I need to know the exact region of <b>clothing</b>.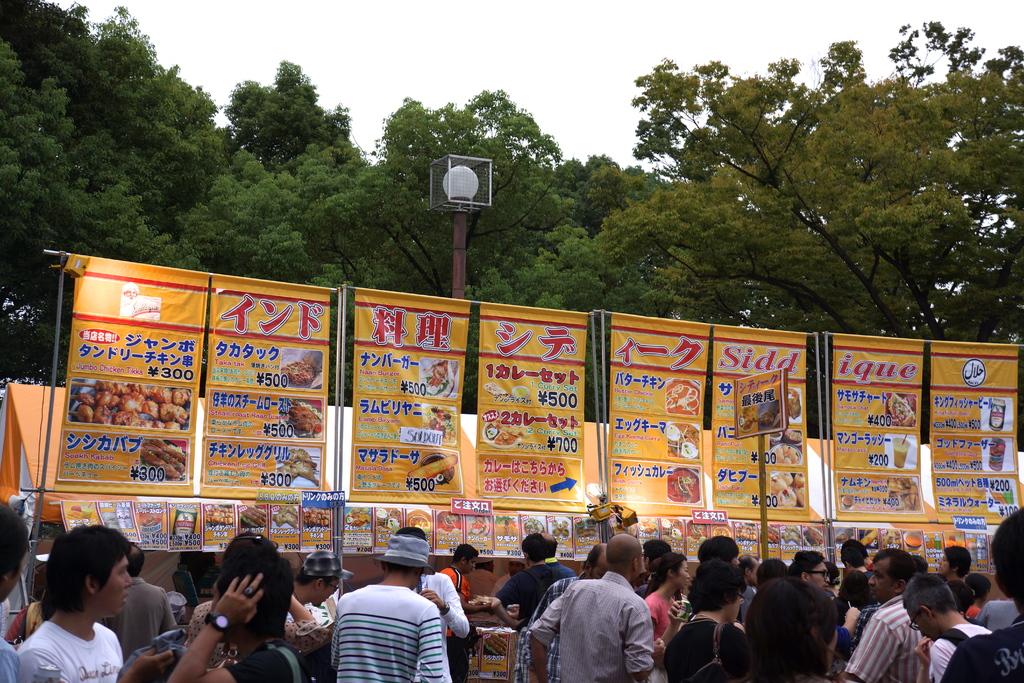
Region: <region>966, 593, 986, 620</region>.
